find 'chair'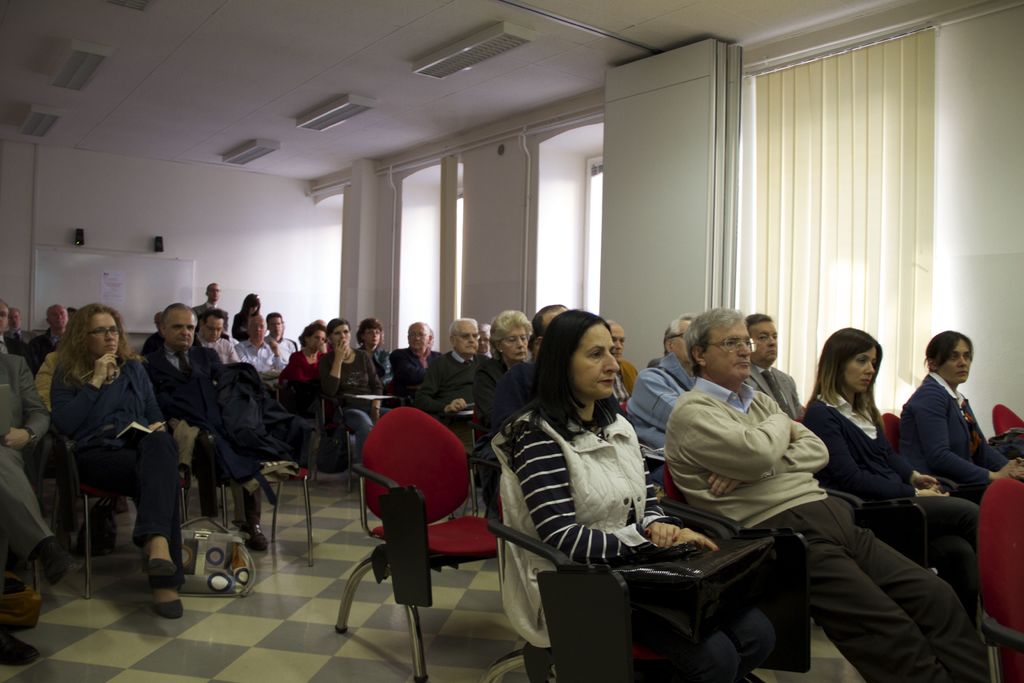
Rect(308, 400, 394, 486)
